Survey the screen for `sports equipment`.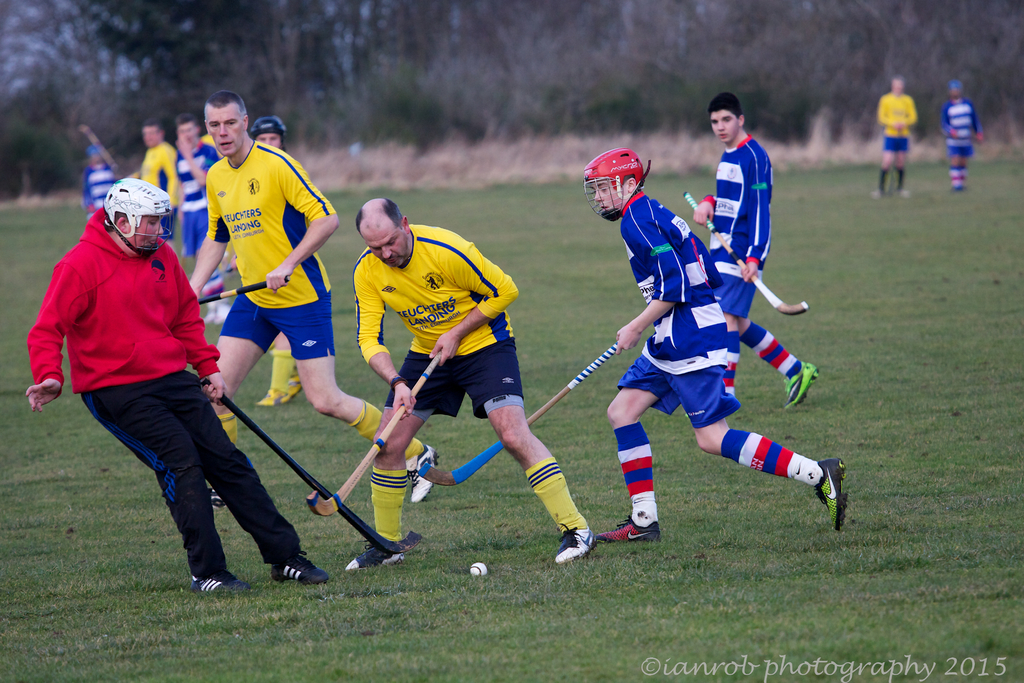
Survey found: 812,458,852,533.
